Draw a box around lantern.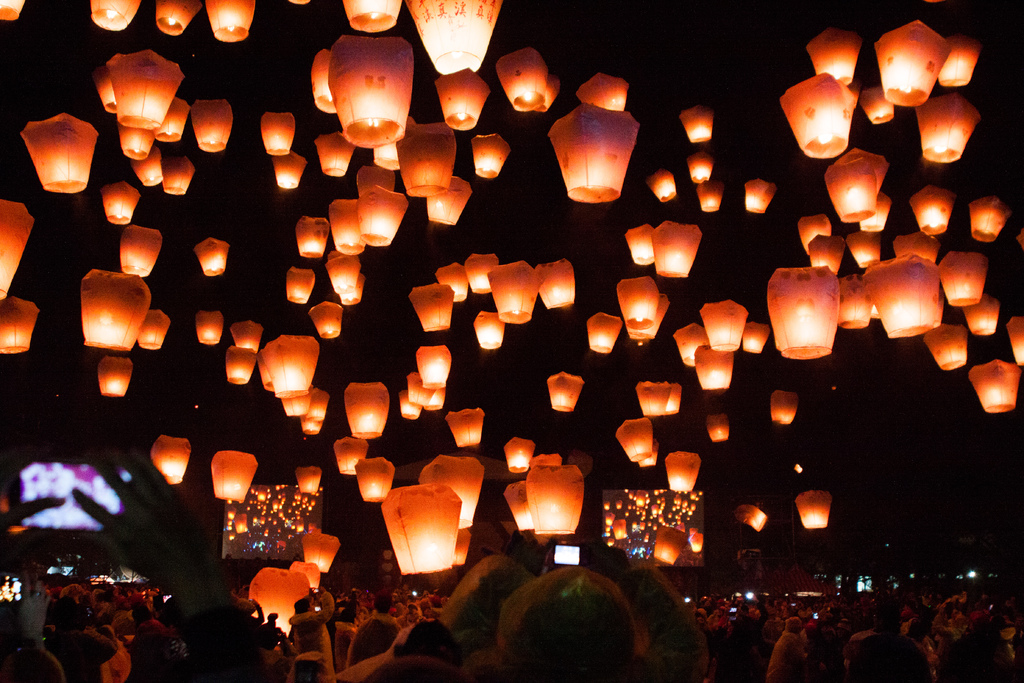
rect(427, 390, 445, 410).
